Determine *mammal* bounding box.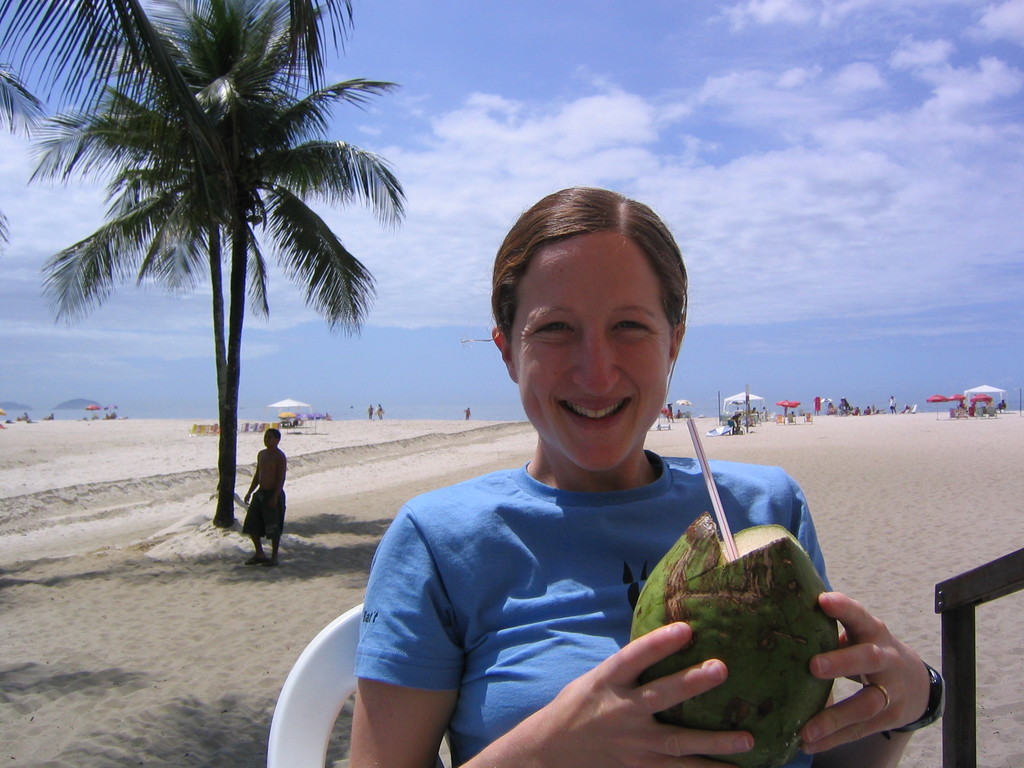
Determined: <region>304, 260, 849, 767</region>.
